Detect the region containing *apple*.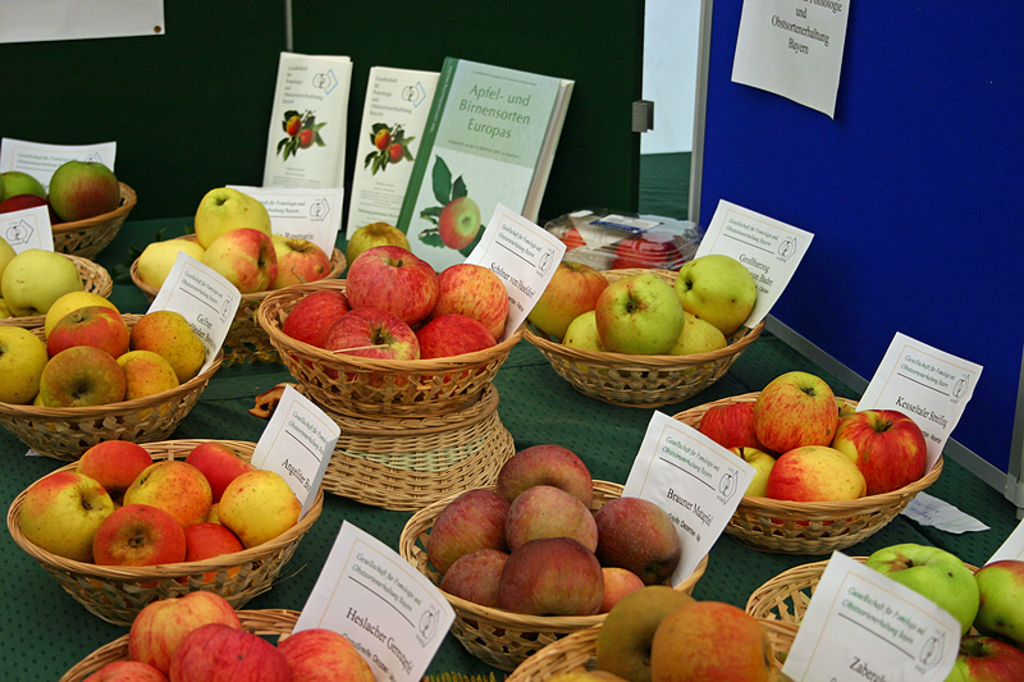
region(296, 125, 314, 146).
